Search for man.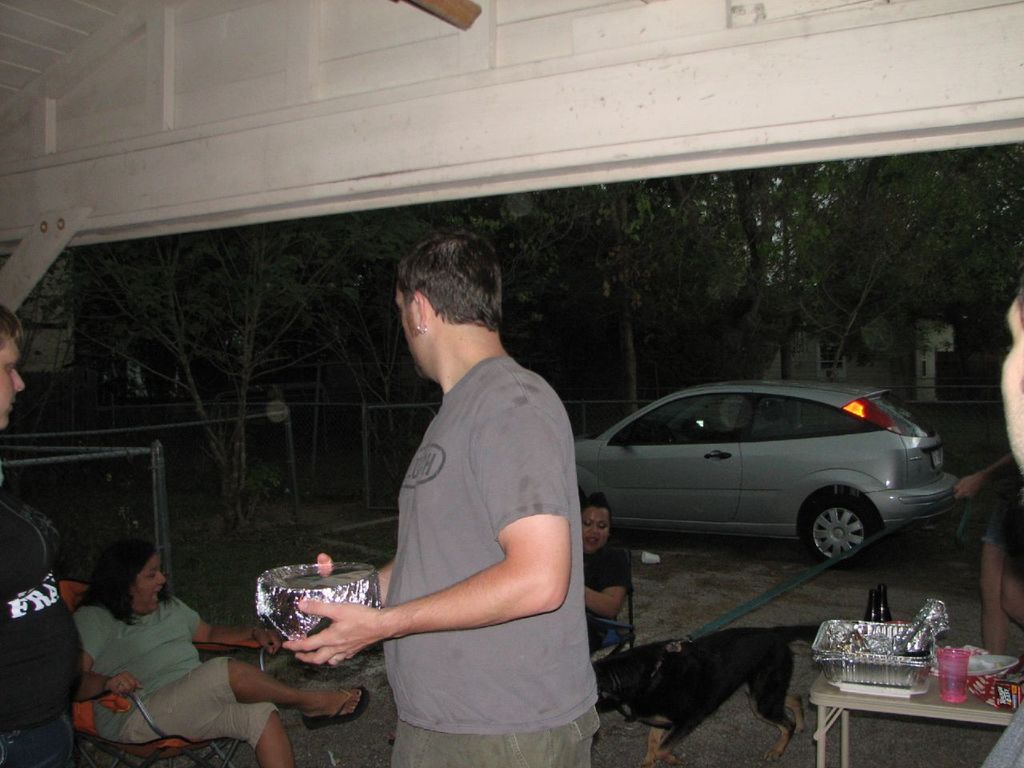
Found at detection(306, 214, 597, 767).
